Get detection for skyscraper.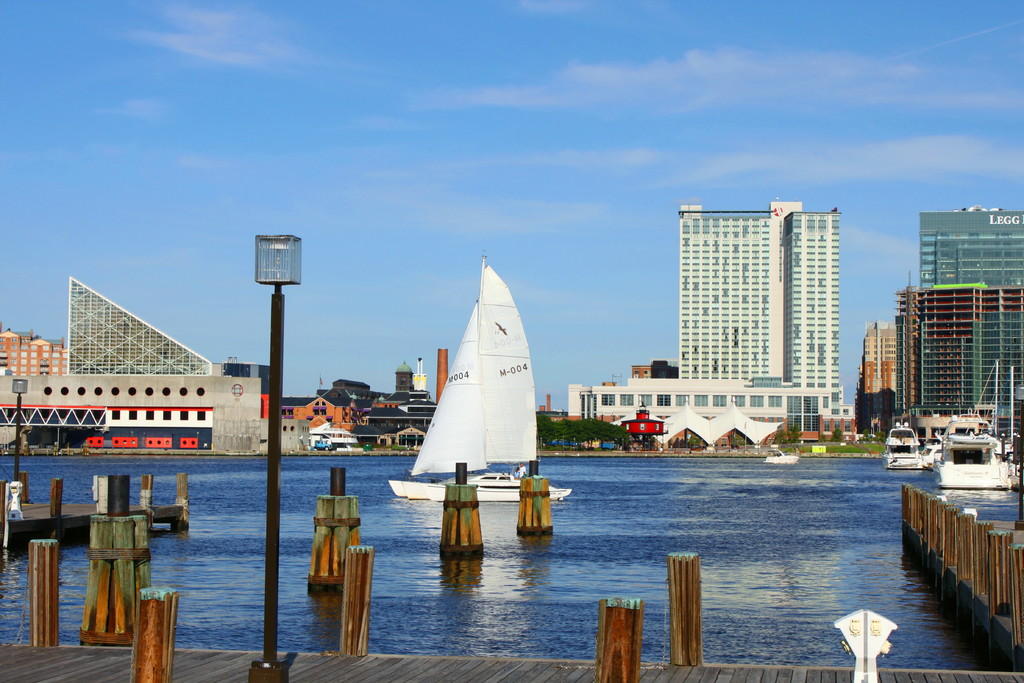
Detection: bbox=(223, 356, 272, 414).
